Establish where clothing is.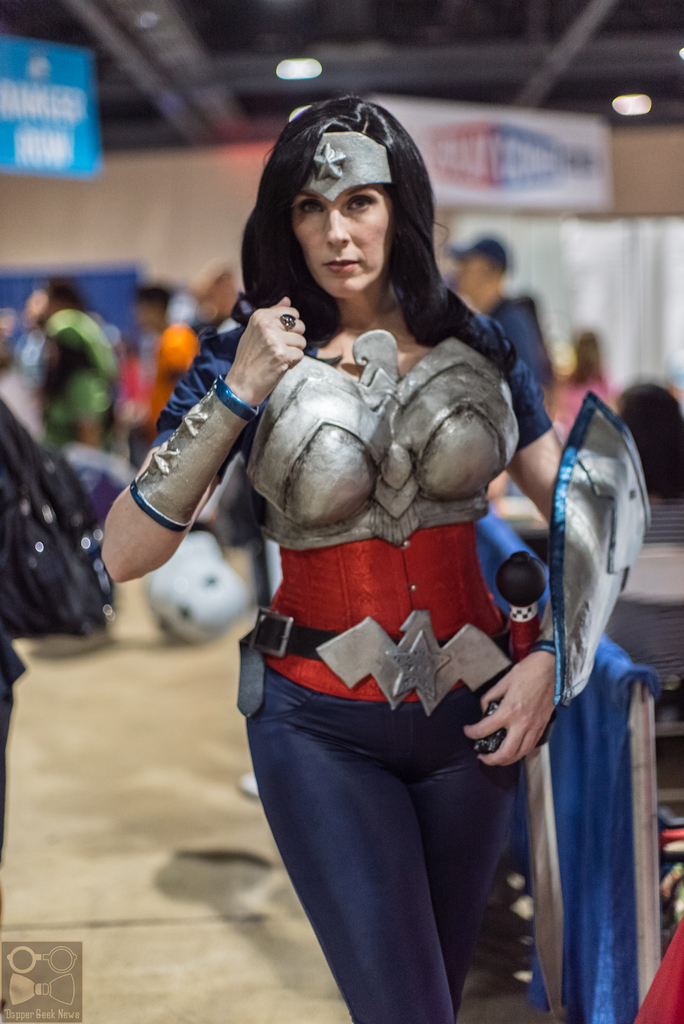
Established at {"x1": 142, "y1": 311, "x2": 554, "y2": 1023}.
